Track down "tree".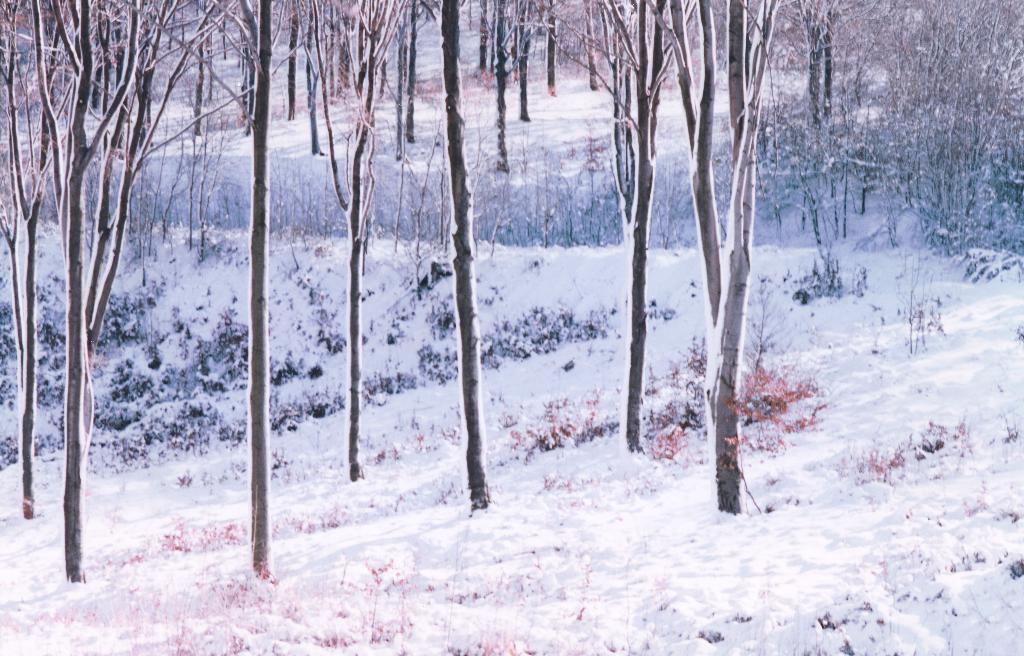
Tracked to locate(0, 0, 70, 515).
